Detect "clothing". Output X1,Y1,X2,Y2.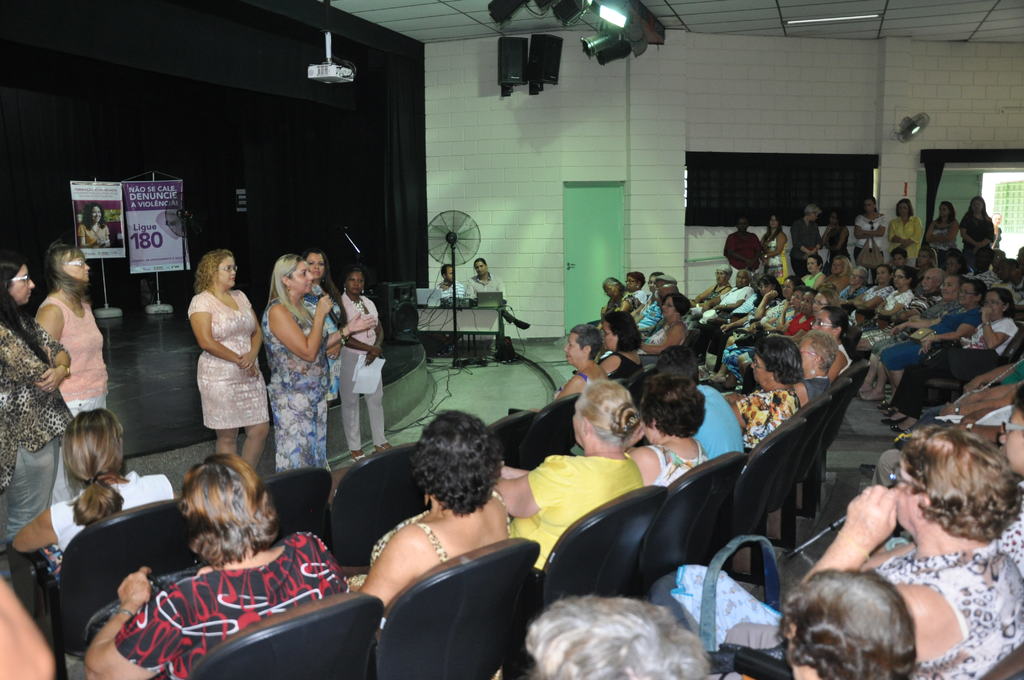
880,480,1023,582.
